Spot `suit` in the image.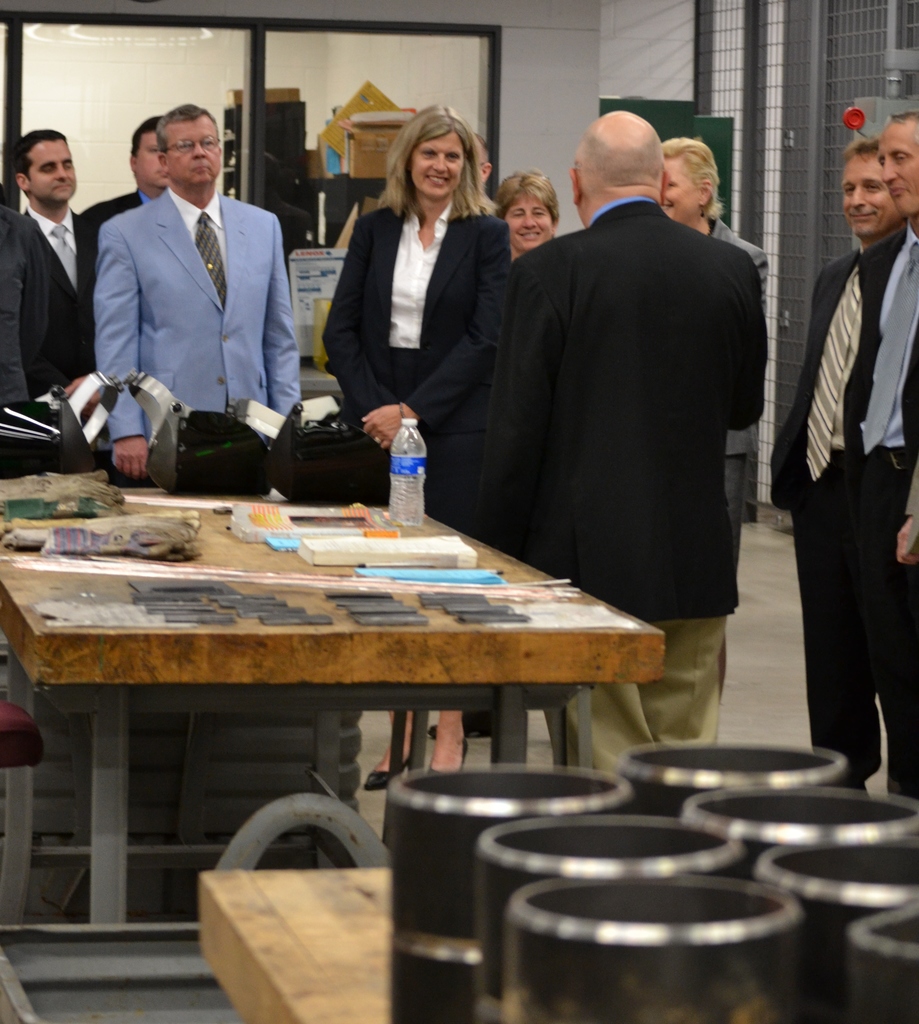
`suit` found at region(708, 219, 770, 563).
